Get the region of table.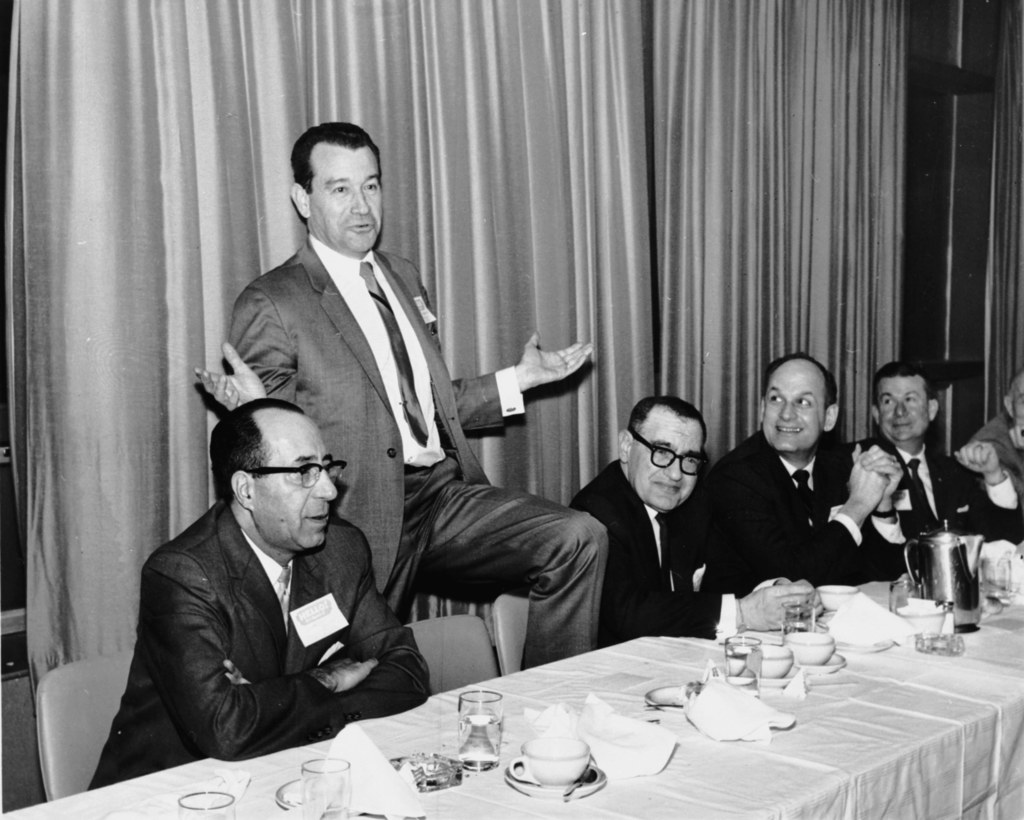
left=8, top=594, right=1023, bottom=819.
